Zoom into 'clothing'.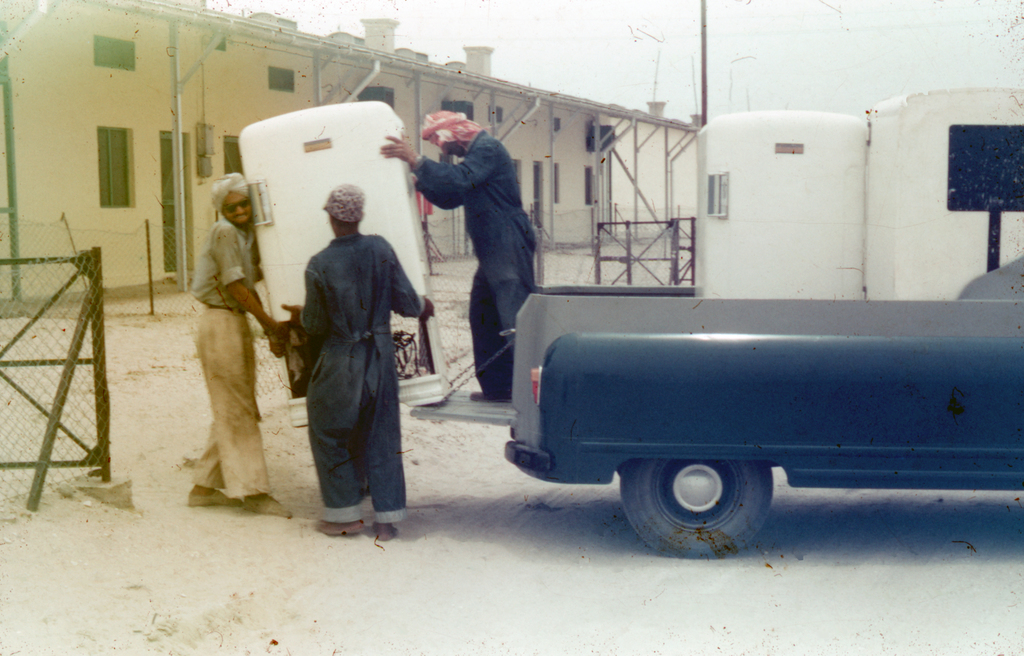
Zoom target: (x1=281, y1=189, x2=423, y2=513).
